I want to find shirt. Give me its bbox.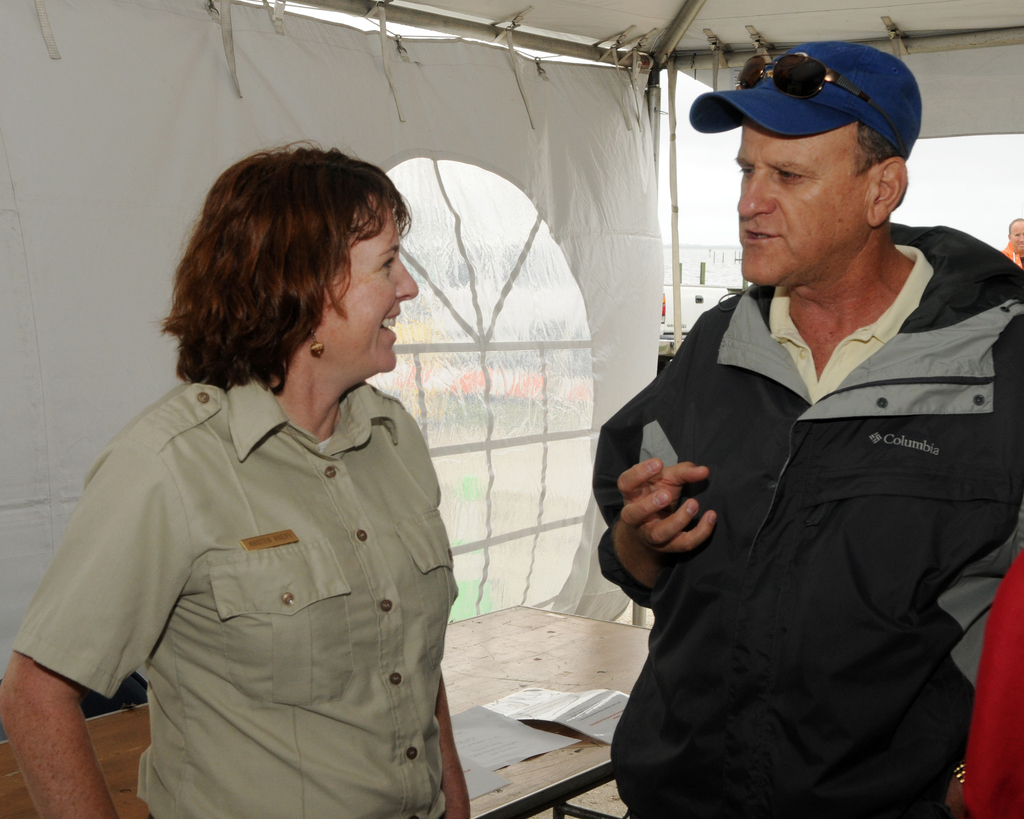
(4, 291, 519, 818).
